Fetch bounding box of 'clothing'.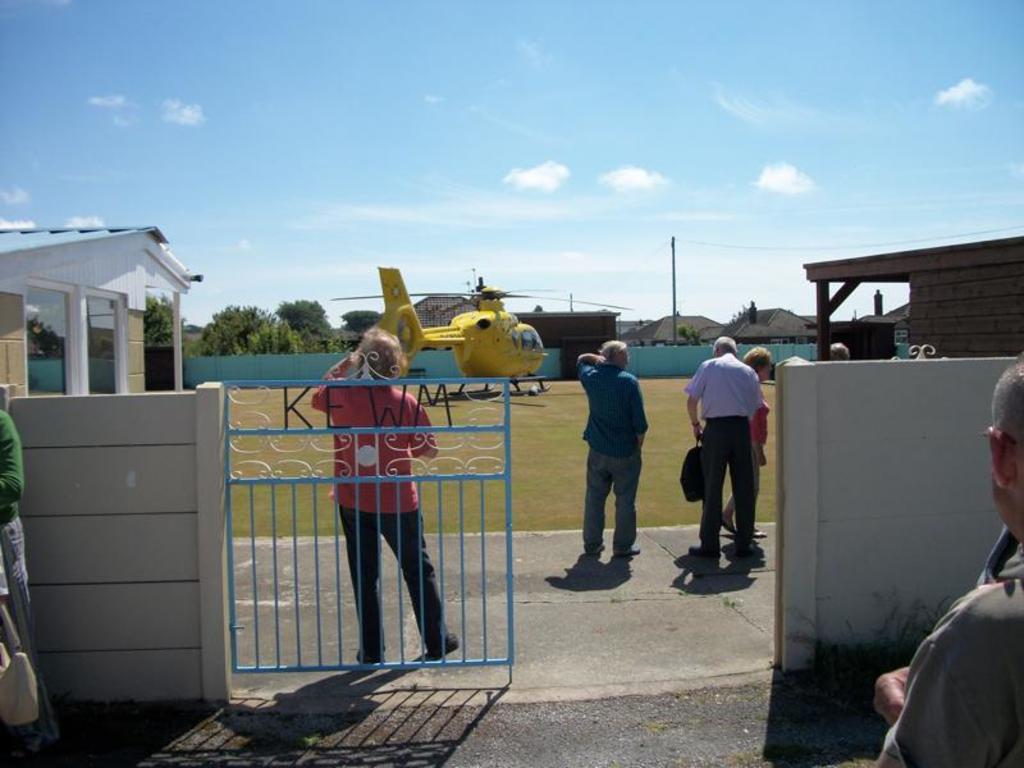
Bbox: [left=883, top=544, right=1023, bottom=767].
